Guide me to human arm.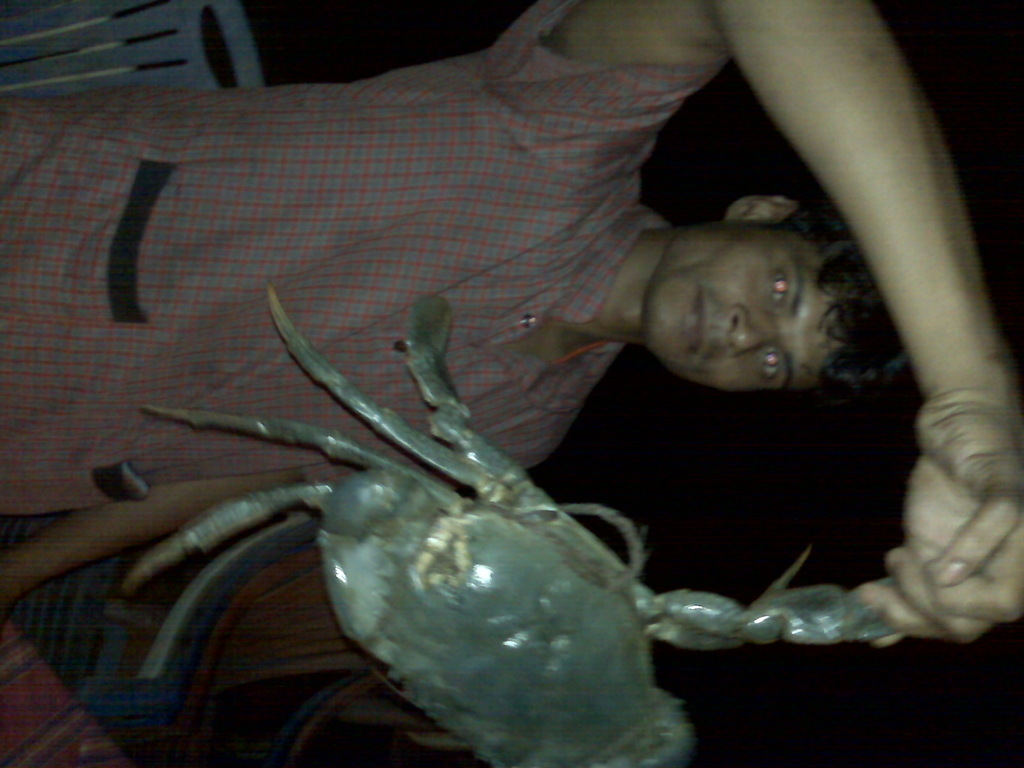
Guidance: (543, 0, 1023, 644).
